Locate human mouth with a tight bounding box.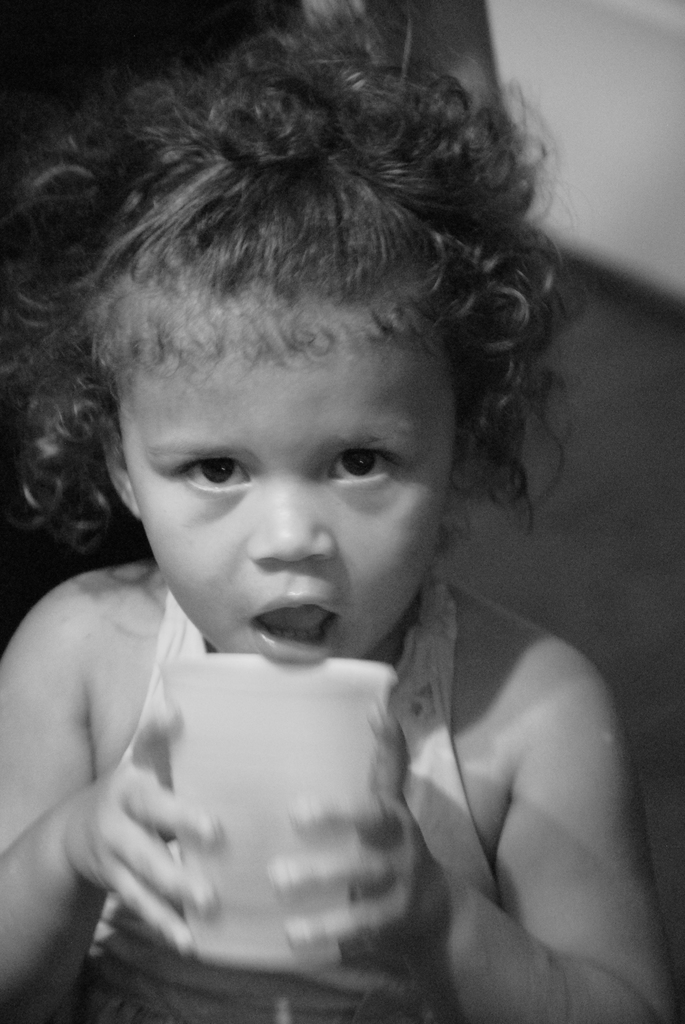
pyautogui.locateOnScreen(239, 593, 343, 665).
